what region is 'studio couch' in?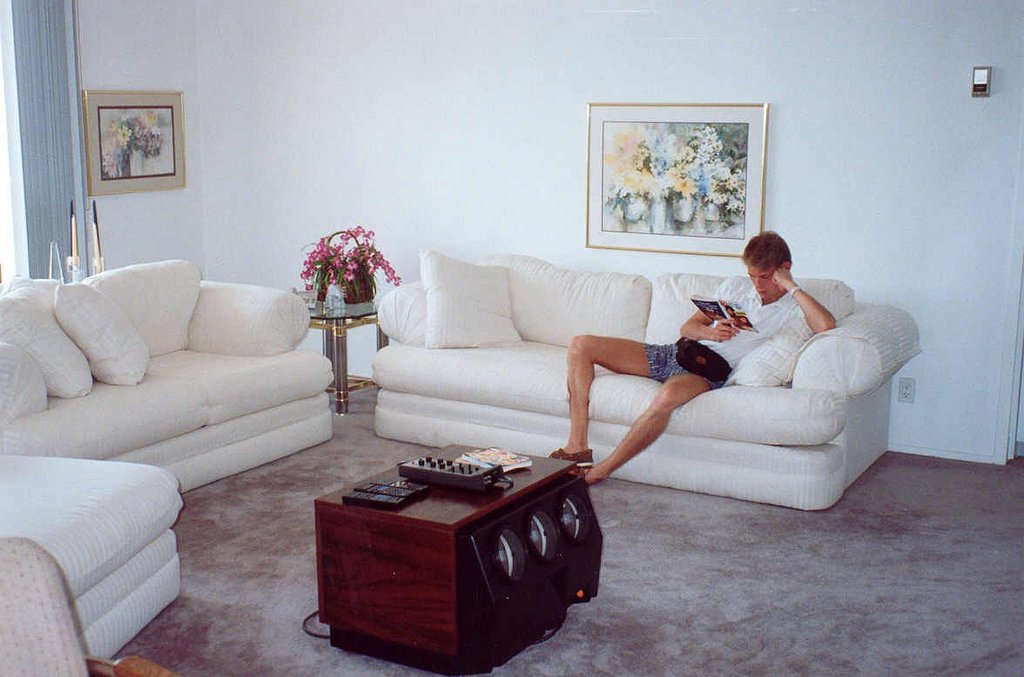
crop(0, 271, 334, 498).
